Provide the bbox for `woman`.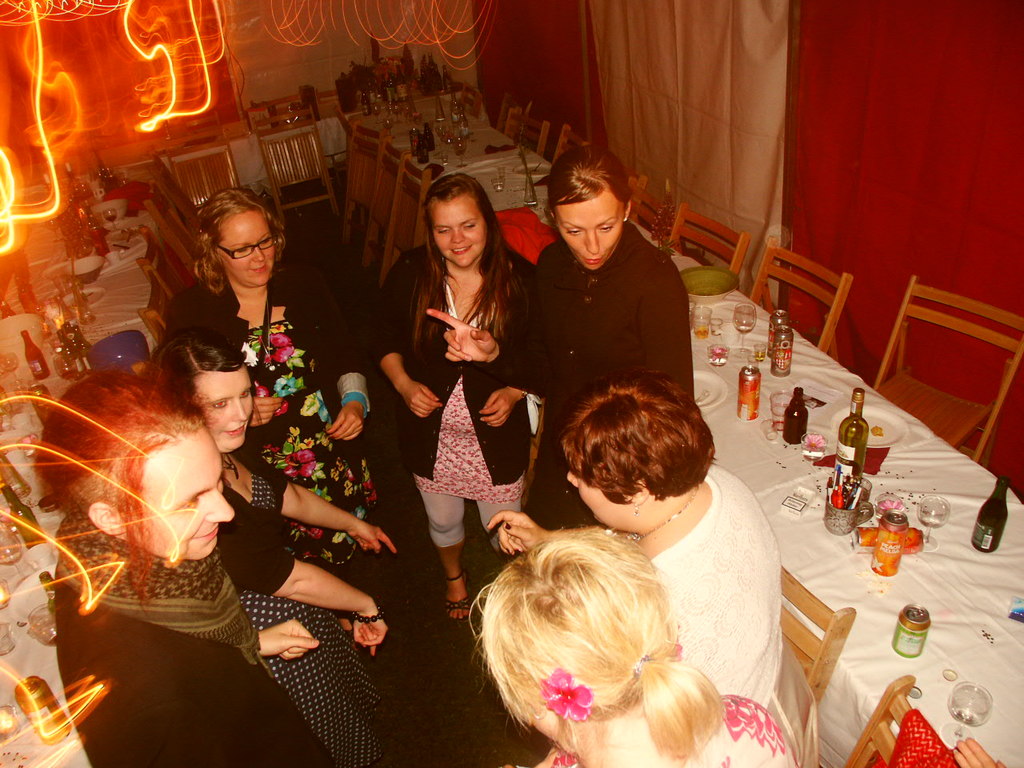
rect(154, 178, 393, 567).
